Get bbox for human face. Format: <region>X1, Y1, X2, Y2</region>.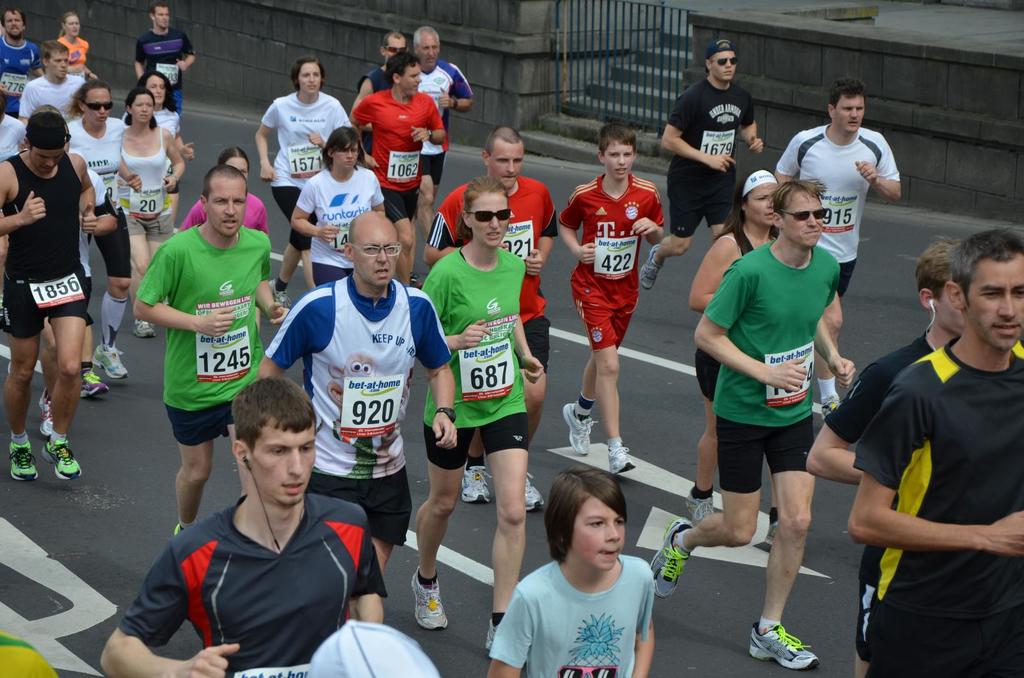
<region>492, 138, 522, 191</region>.
